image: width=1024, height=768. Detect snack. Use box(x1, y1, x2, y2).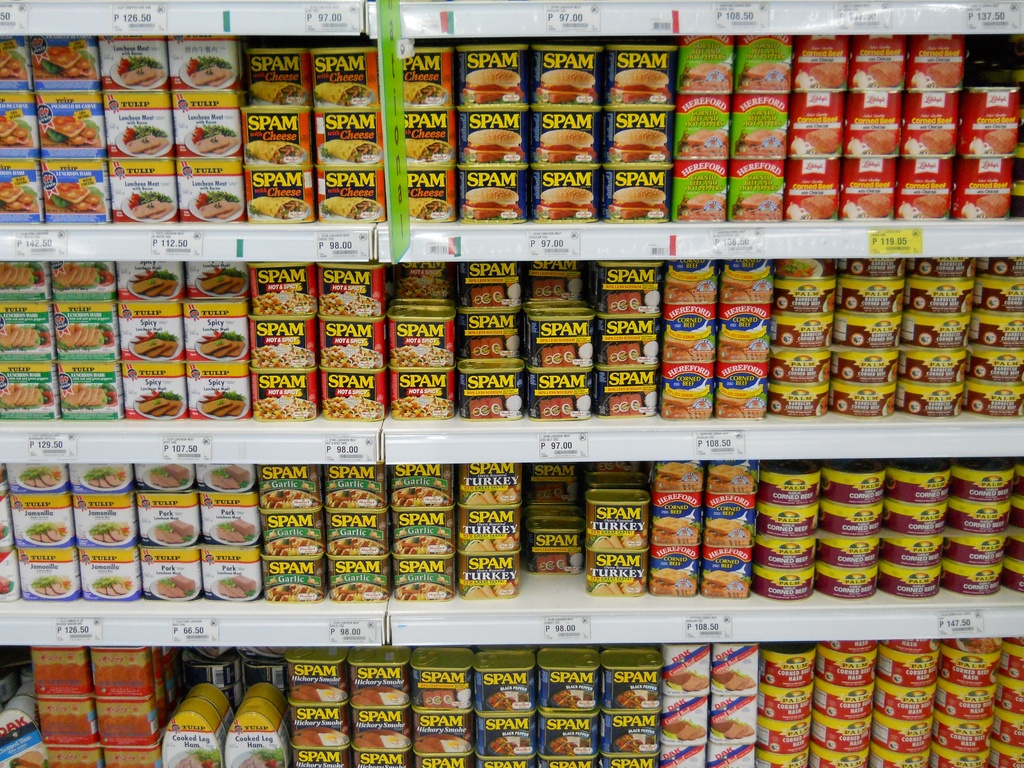
box(408, 197, 450, 218).
